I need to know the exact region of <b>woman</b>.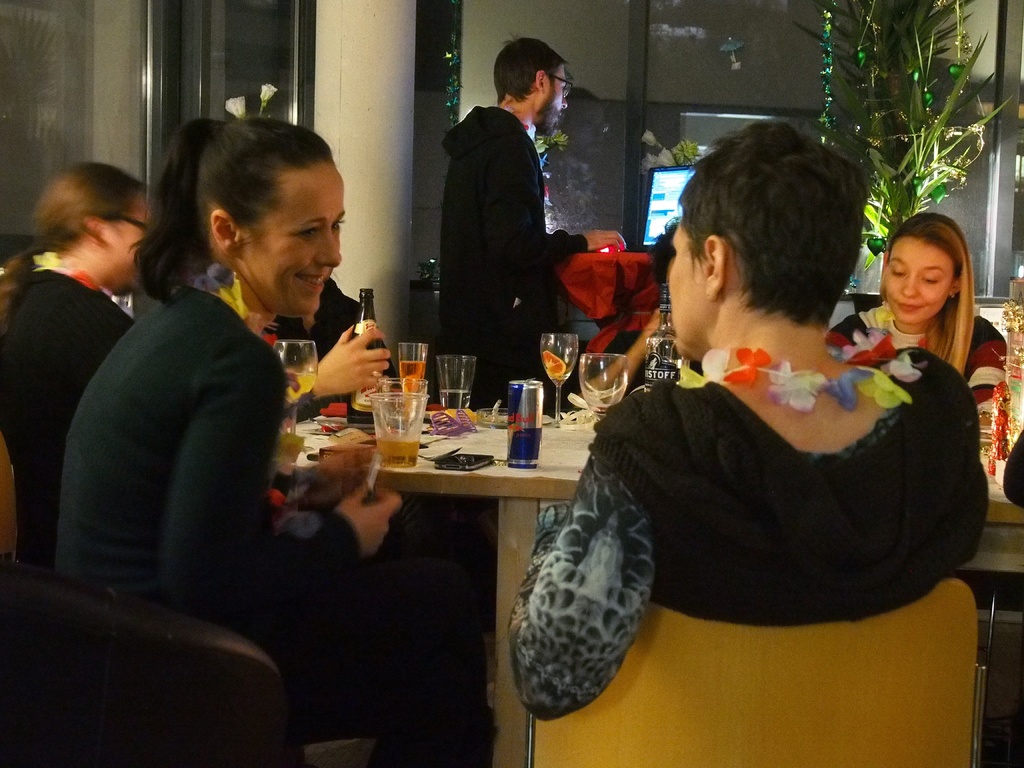
Region: x1=0, y1=157, x2=159, y2=570.
